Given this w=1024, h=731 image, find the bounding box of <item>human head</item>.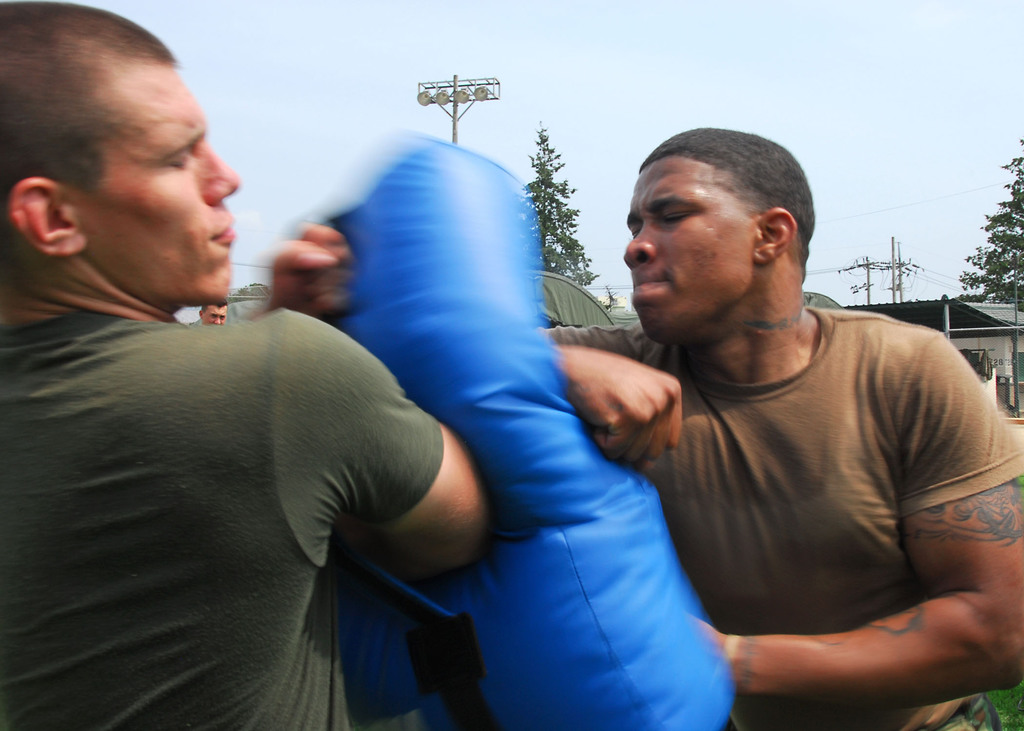
box=[0, 0, 230, 315].
